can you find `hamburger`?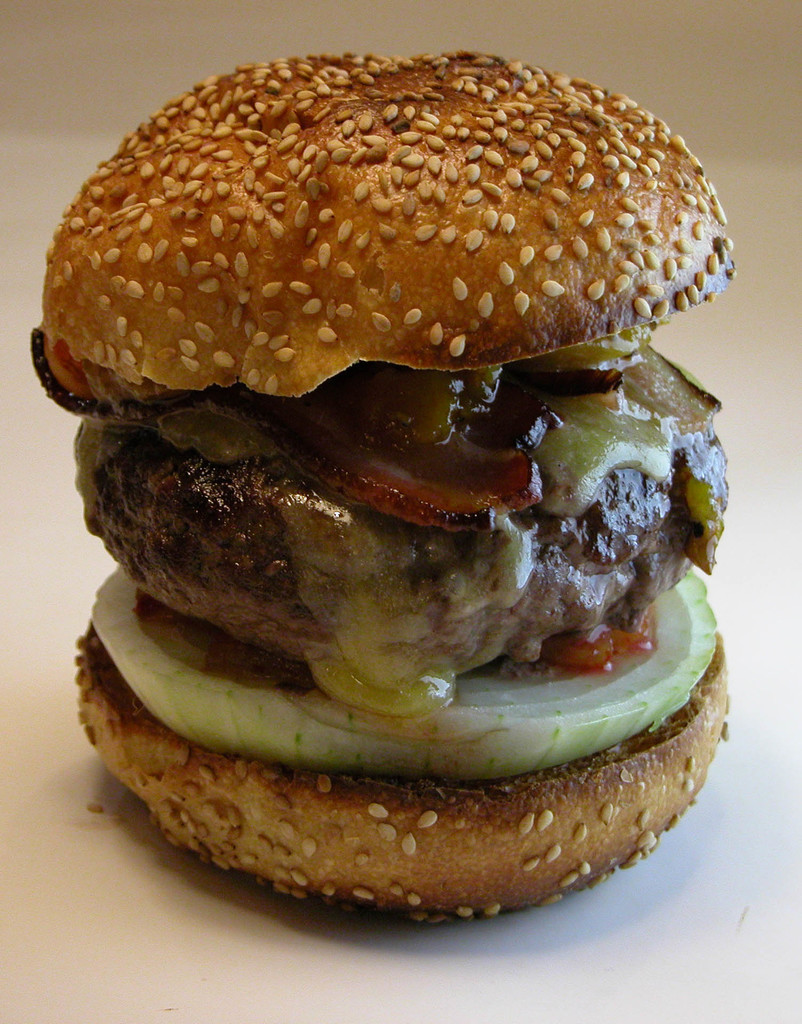
Yes, bounding box: {"x1": 31, "y1": 49, "x2": 740, "y2": 927}.
